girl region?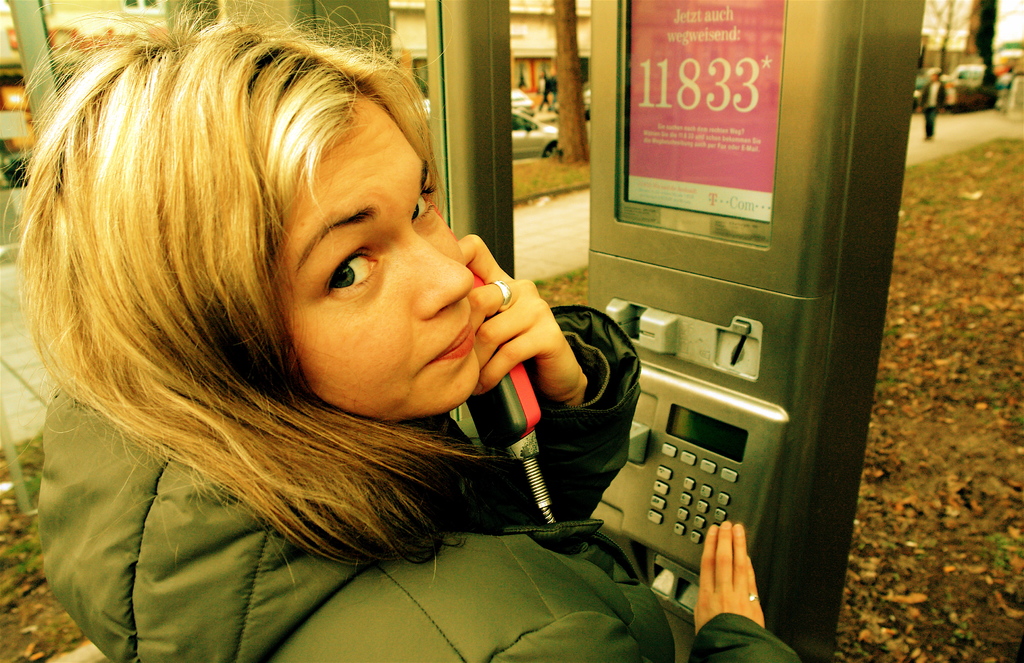
[x1=4, y1=0, x2=806, y2=662]
